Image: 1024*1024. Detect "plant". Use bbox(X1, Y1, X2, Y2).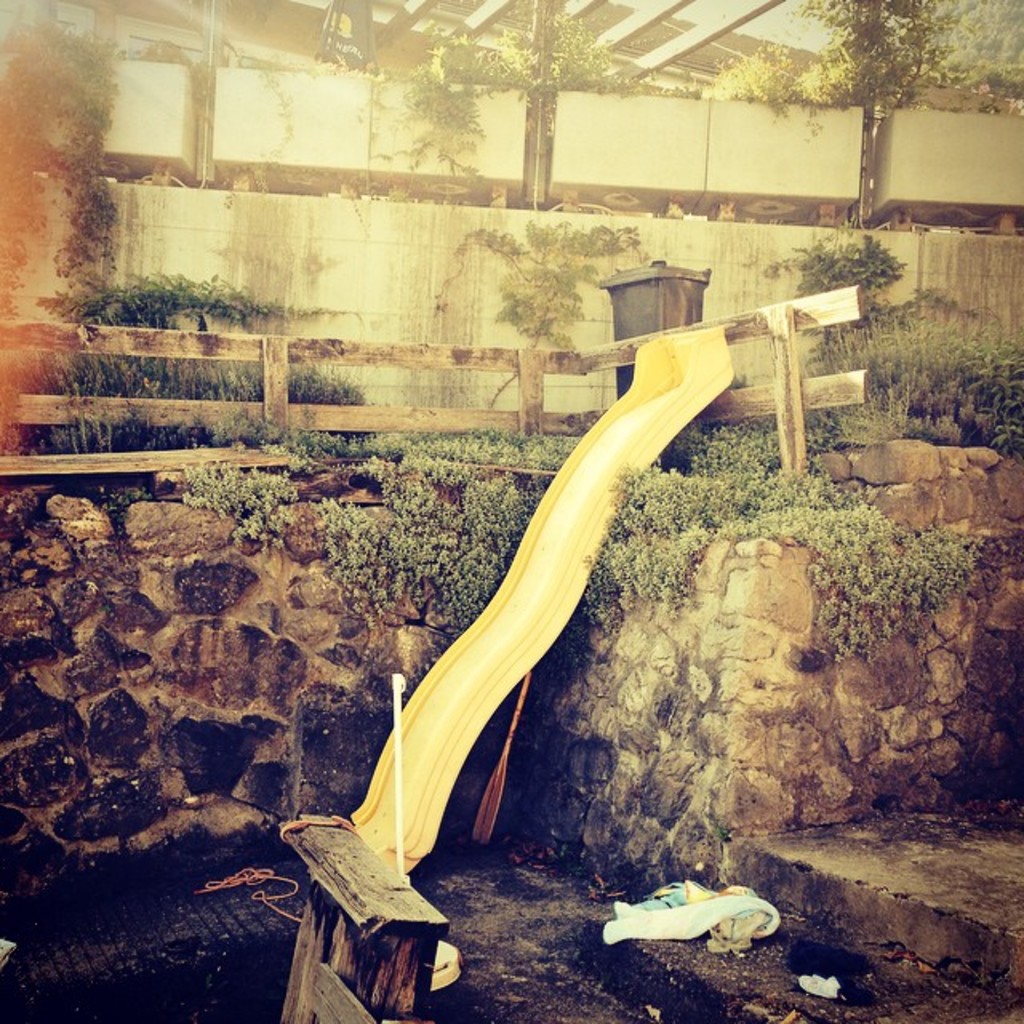
bbox(474, 214, 635, 406).
